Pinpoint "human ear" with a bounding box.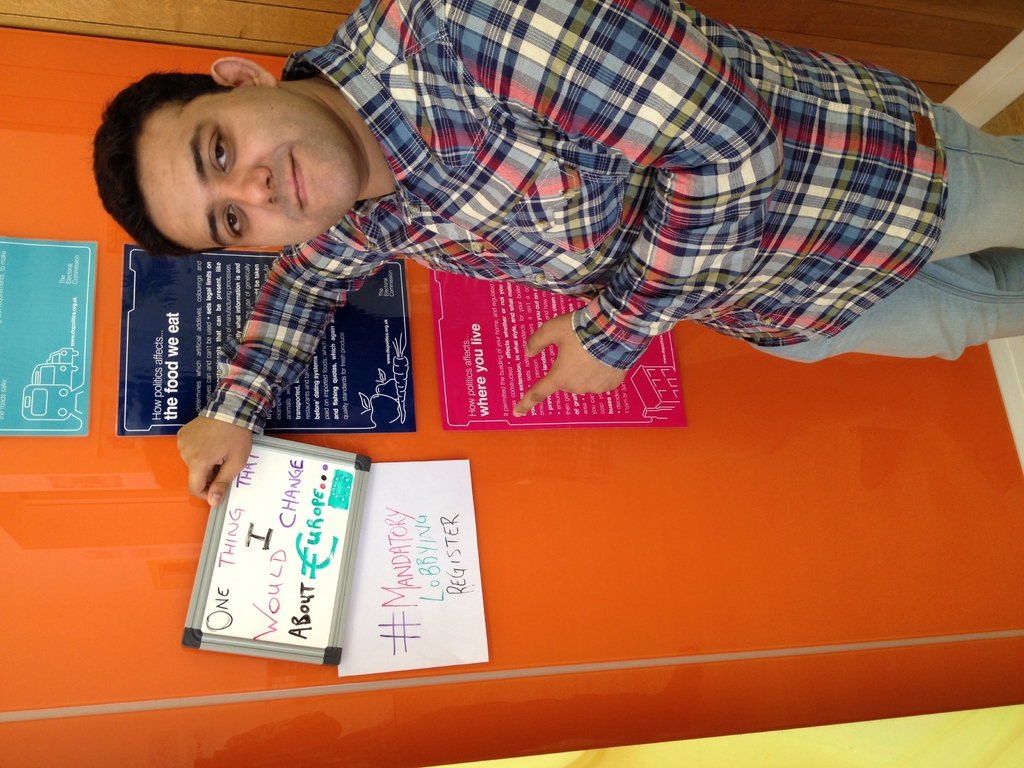
Rect(214, 60, 276, 84).
